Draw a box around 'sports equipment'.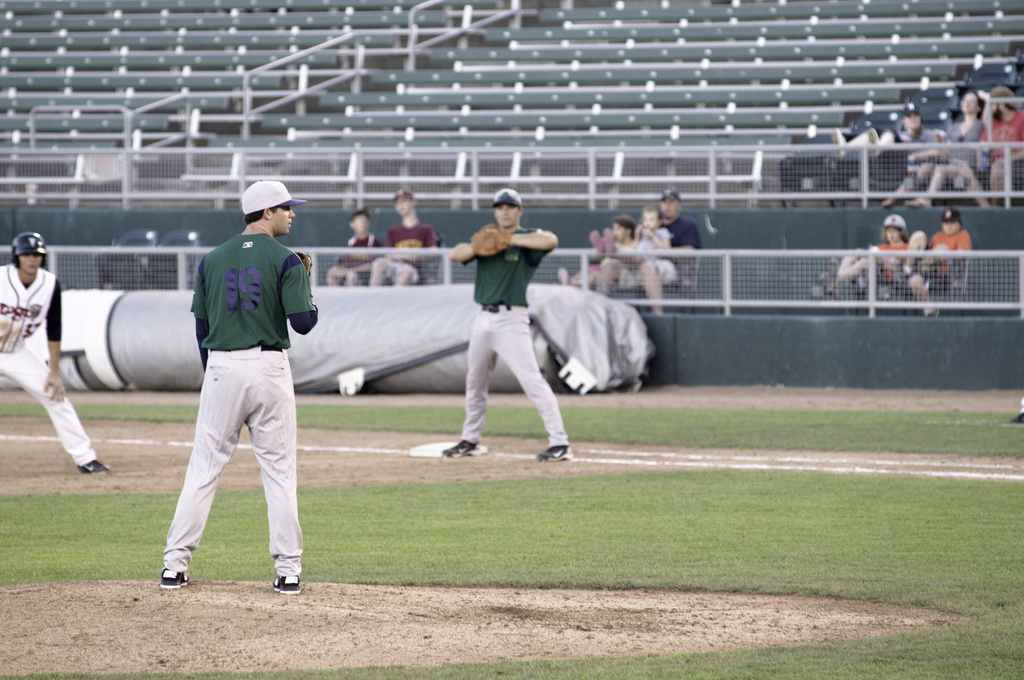
locate(159, 571, 192, 589).
